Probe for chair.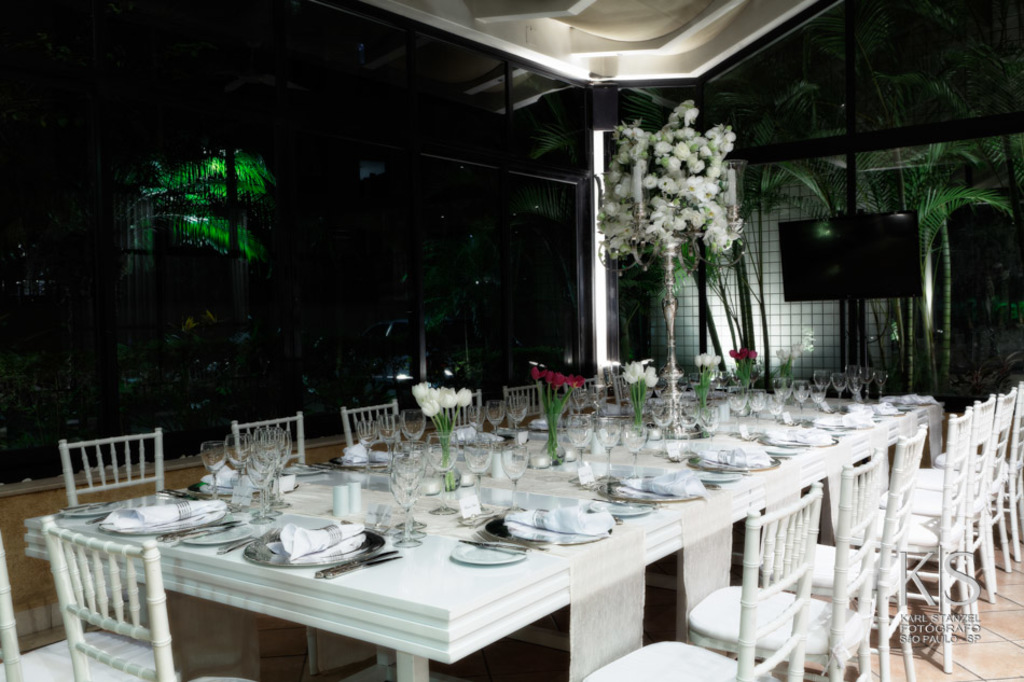
Probe result: left=558, top=373, right=606, bottom=409.
